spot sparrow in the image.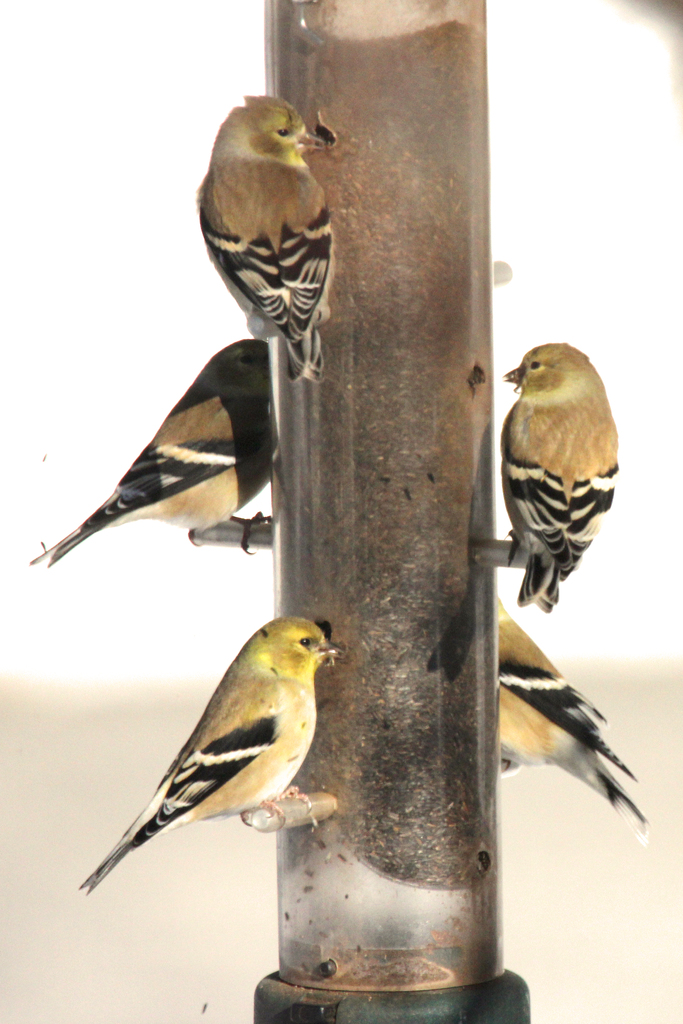
sparrow found at (28, 333, 277, 564).
